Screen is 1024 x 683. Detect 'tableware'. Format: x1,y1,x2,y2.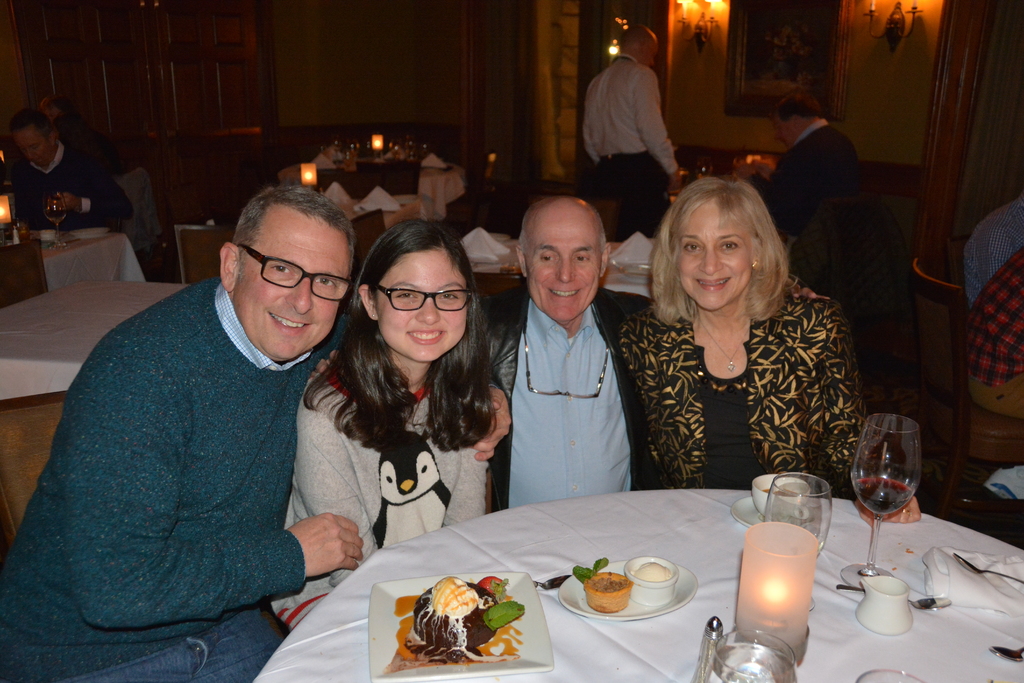
841,413,921,590.
